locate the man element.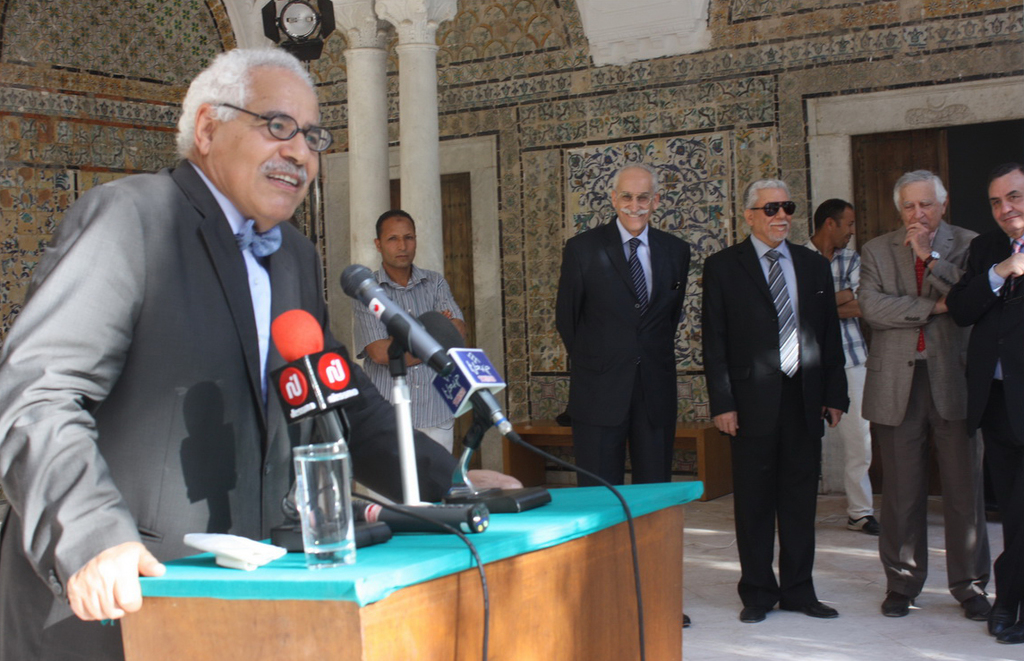
Element bbox: [857, 169, 985, 625].
